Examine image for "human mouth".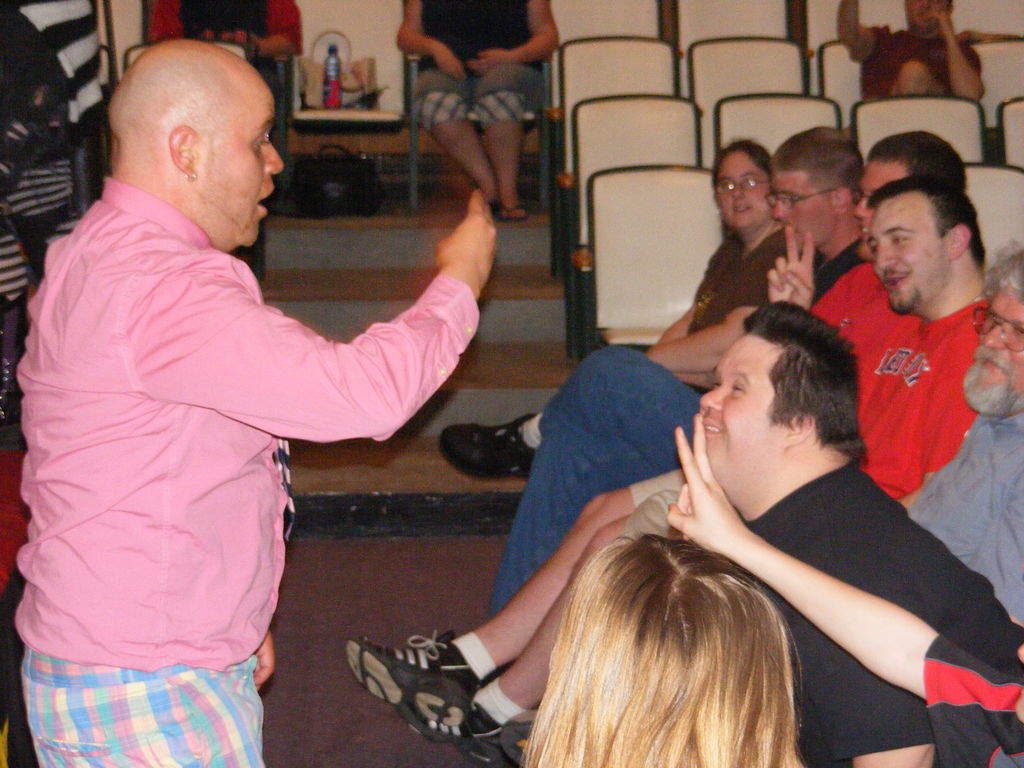
Examination result: l=884, t=275, r=911, b=290.
